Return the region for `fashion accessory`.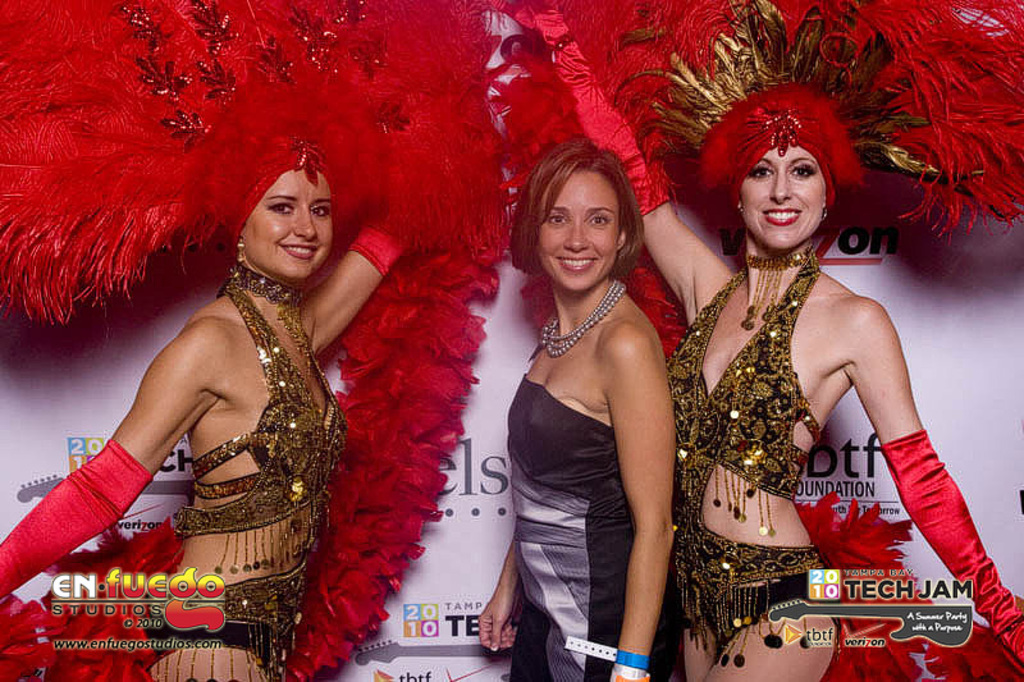
(0, 244, 502, 681).
